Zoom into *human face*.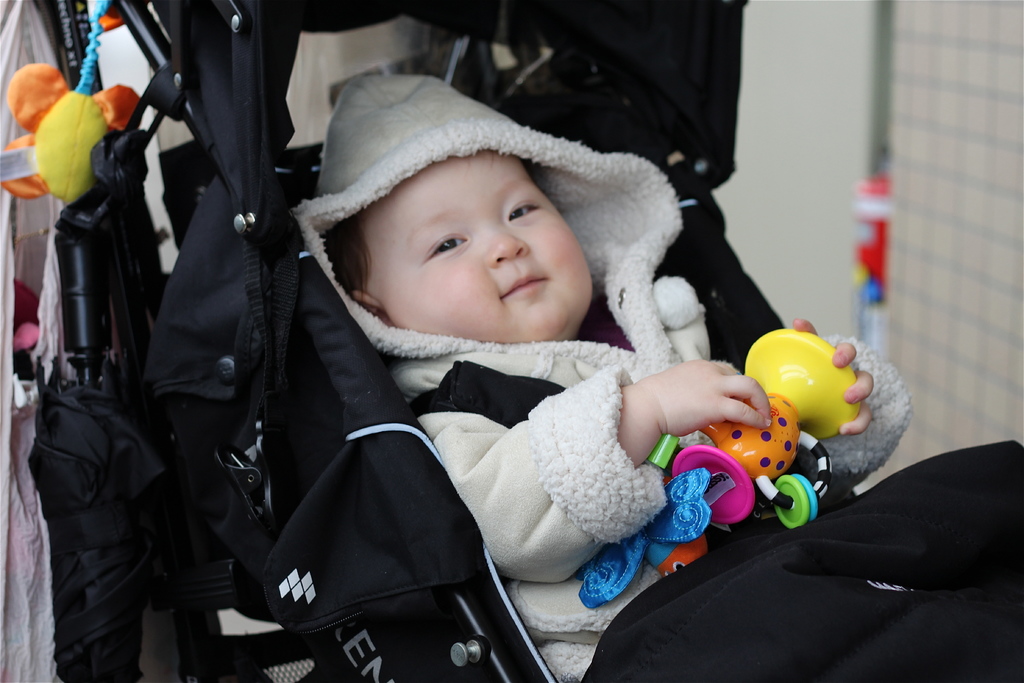
Zoom target: detection(369, 150, 593, 342).
